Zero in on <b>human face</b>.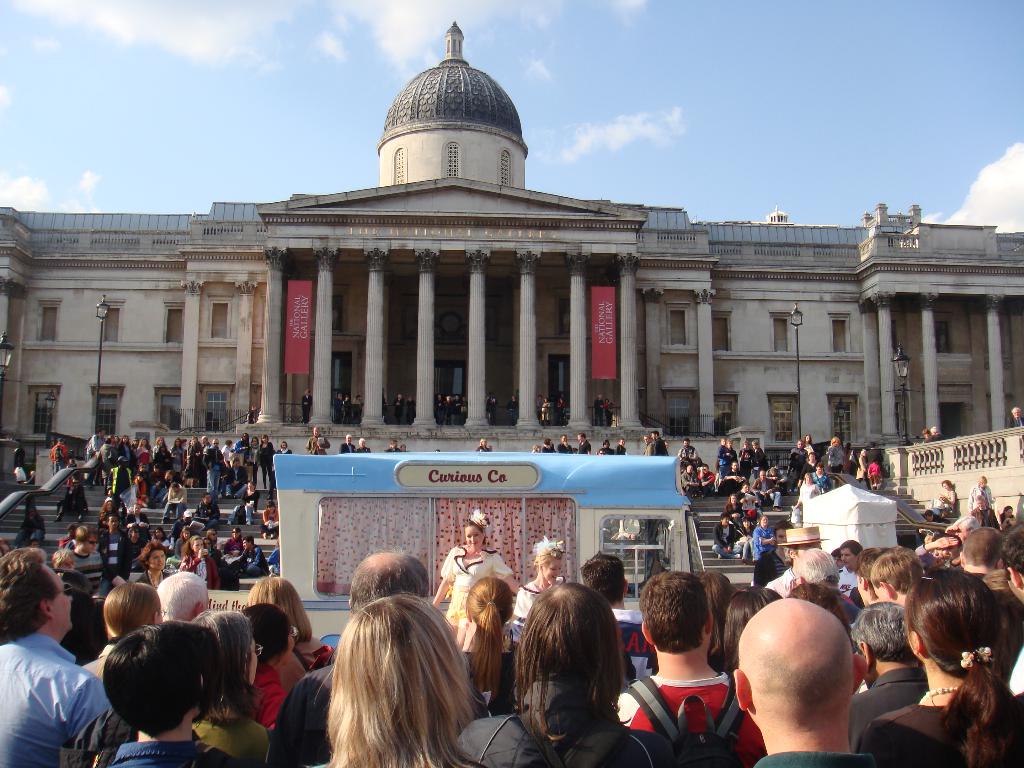
Zeroed in: <box>399,396,400,399</box>.
